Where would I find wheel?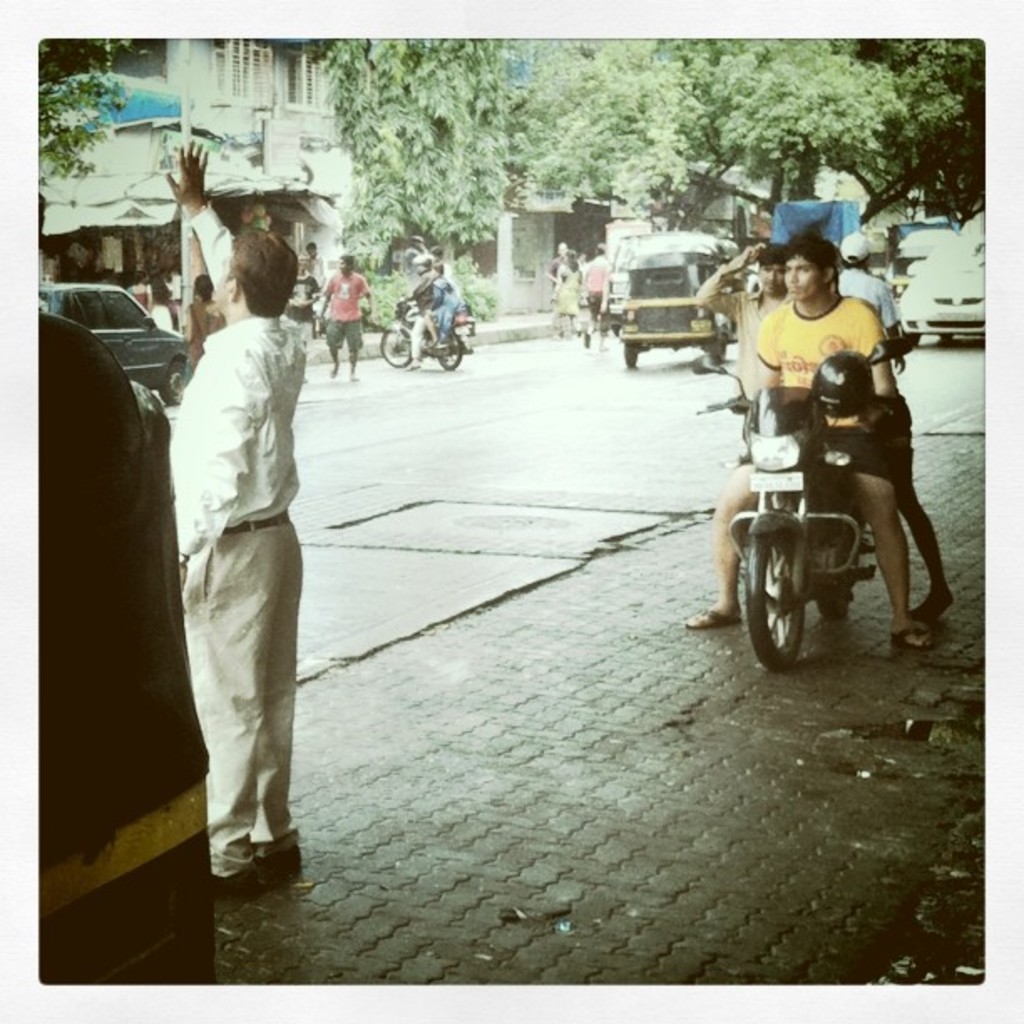
At <bbox>745, 529, 805, 669</bbox>.
